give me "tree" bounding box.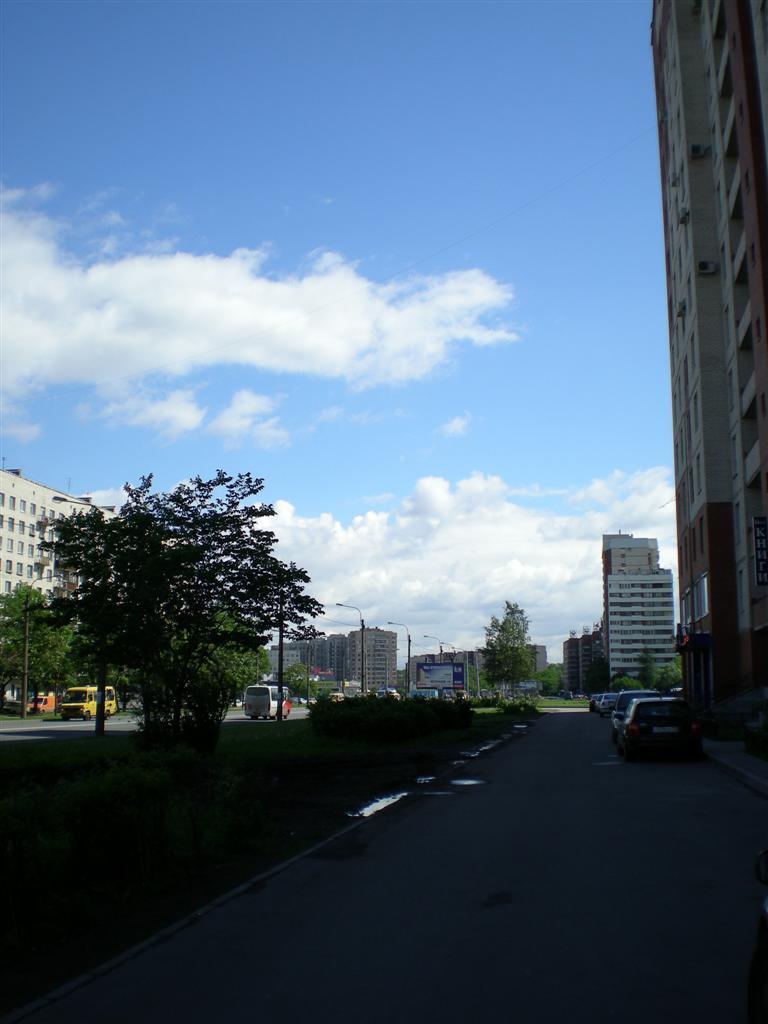
locate(38, 448, 327, 751).
